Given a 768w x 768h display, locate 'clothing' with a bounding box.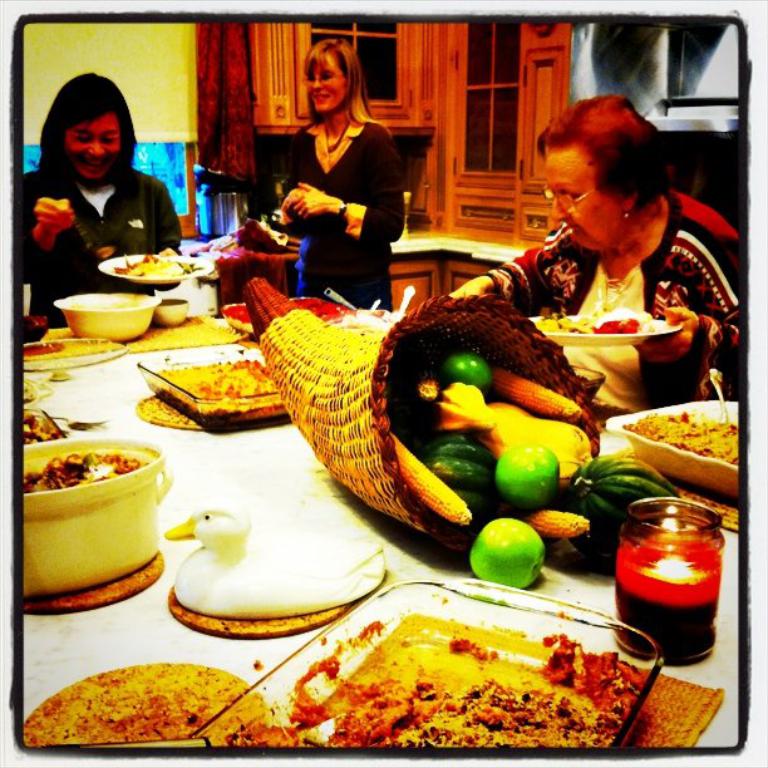
Located: locate(486, 192, 745, 368).
